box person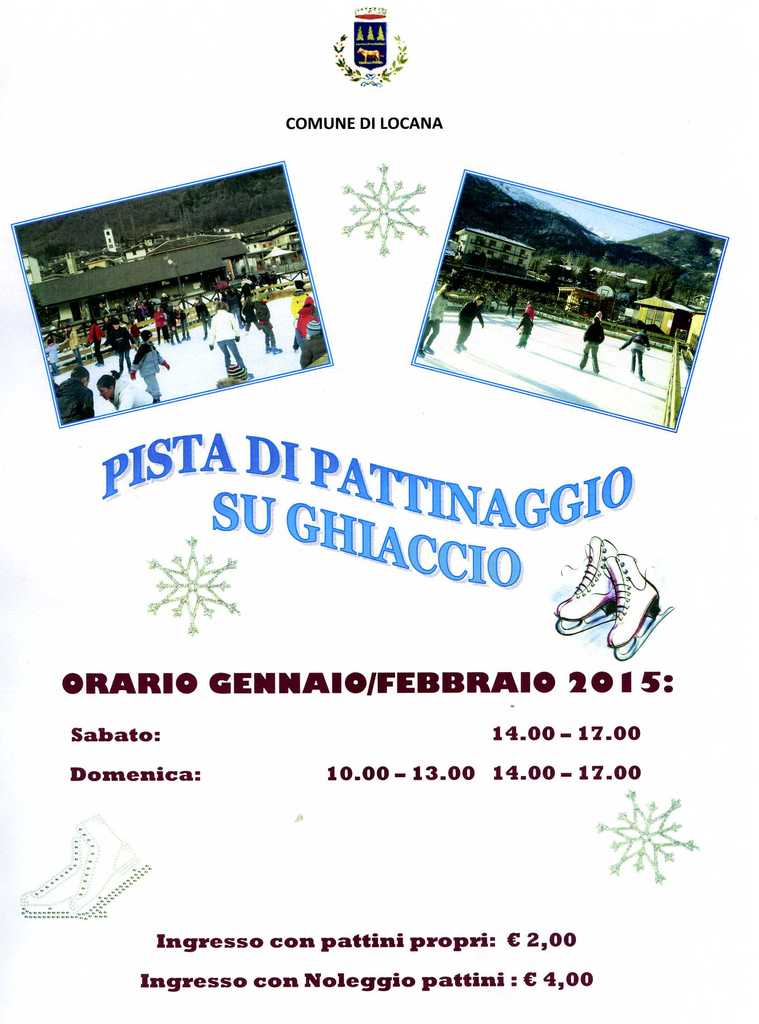
bbox=(47, 337, 67, 368)
